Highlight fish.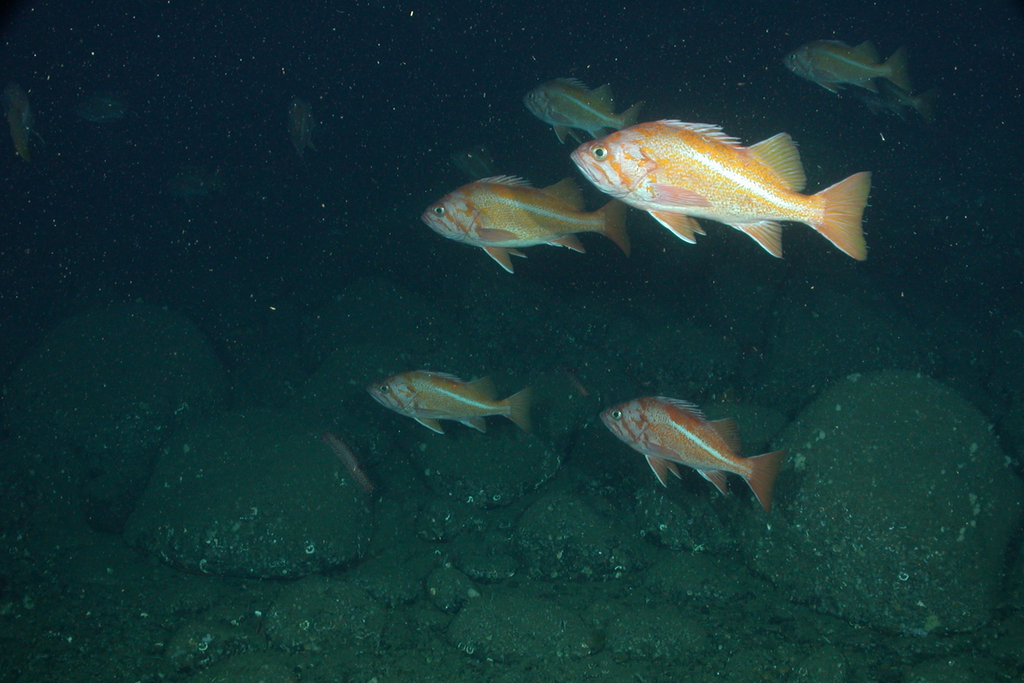
Highlighted region: detection(772, 31, 915, 95).
